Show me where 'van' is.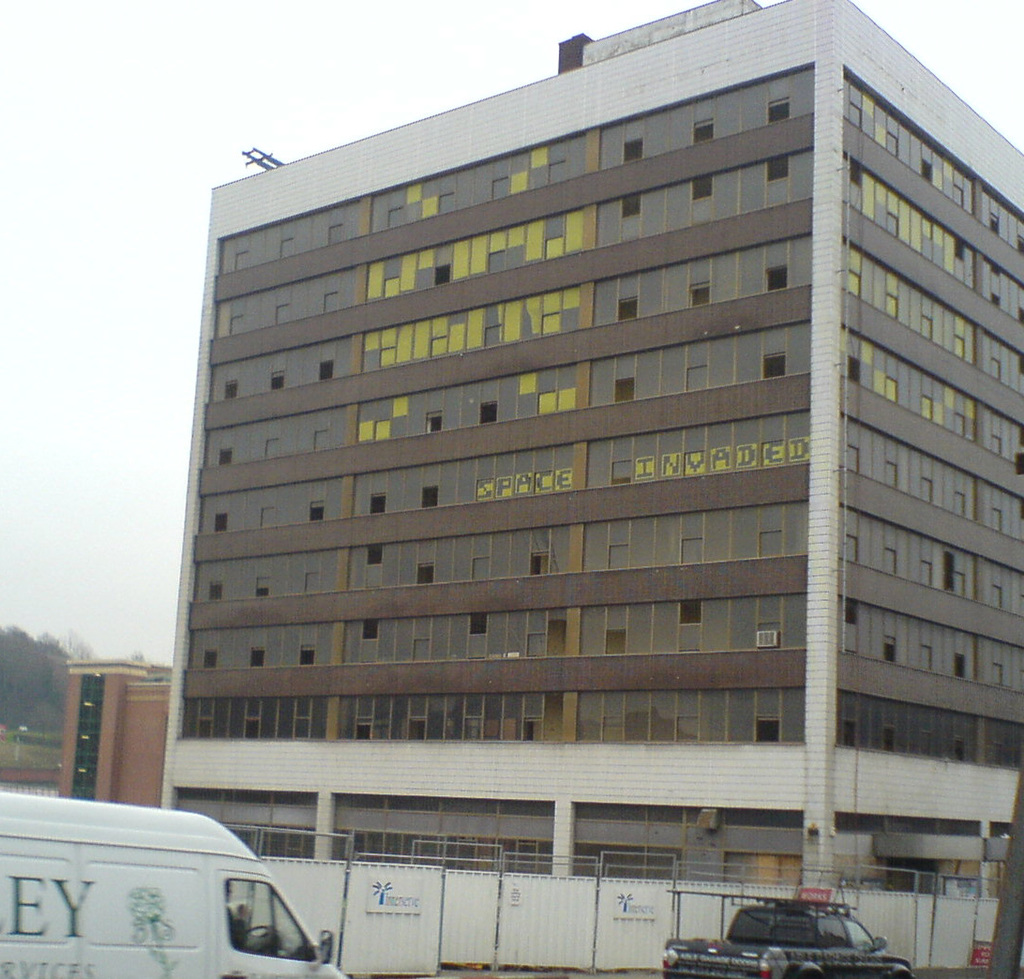
'van' is at <region>0, 791, 350, 978</region>.
